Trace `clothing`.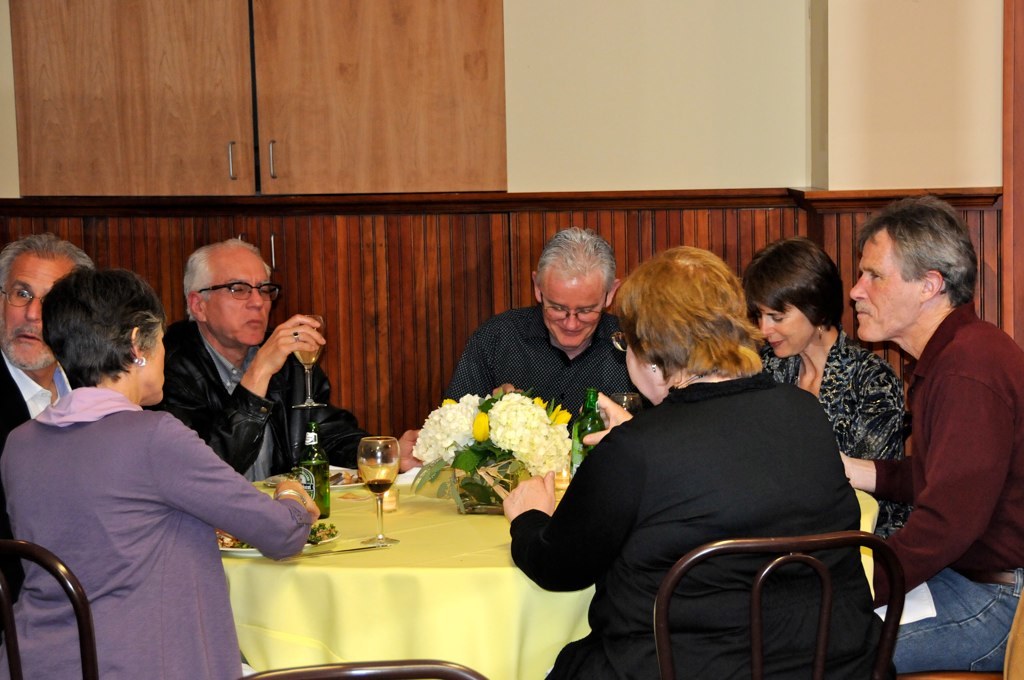
Traced to l=0, t=352, r=72, b=677.
